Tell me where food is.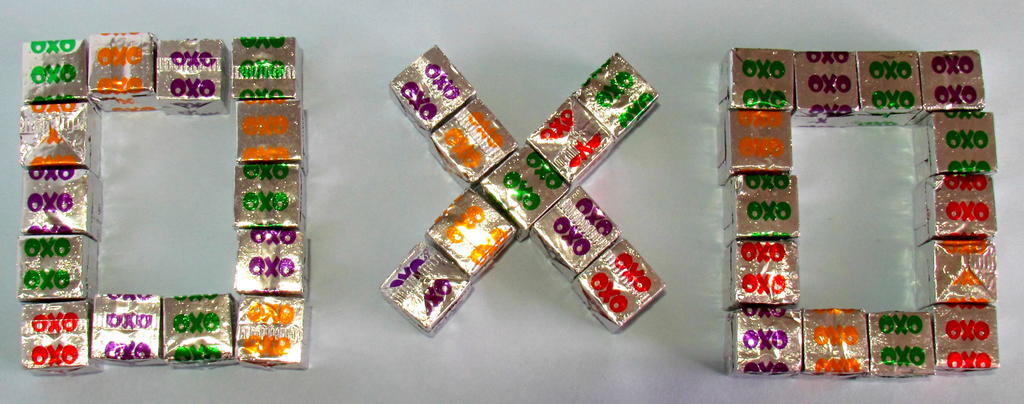
food is at bbox(726, 303, 803, 376).
